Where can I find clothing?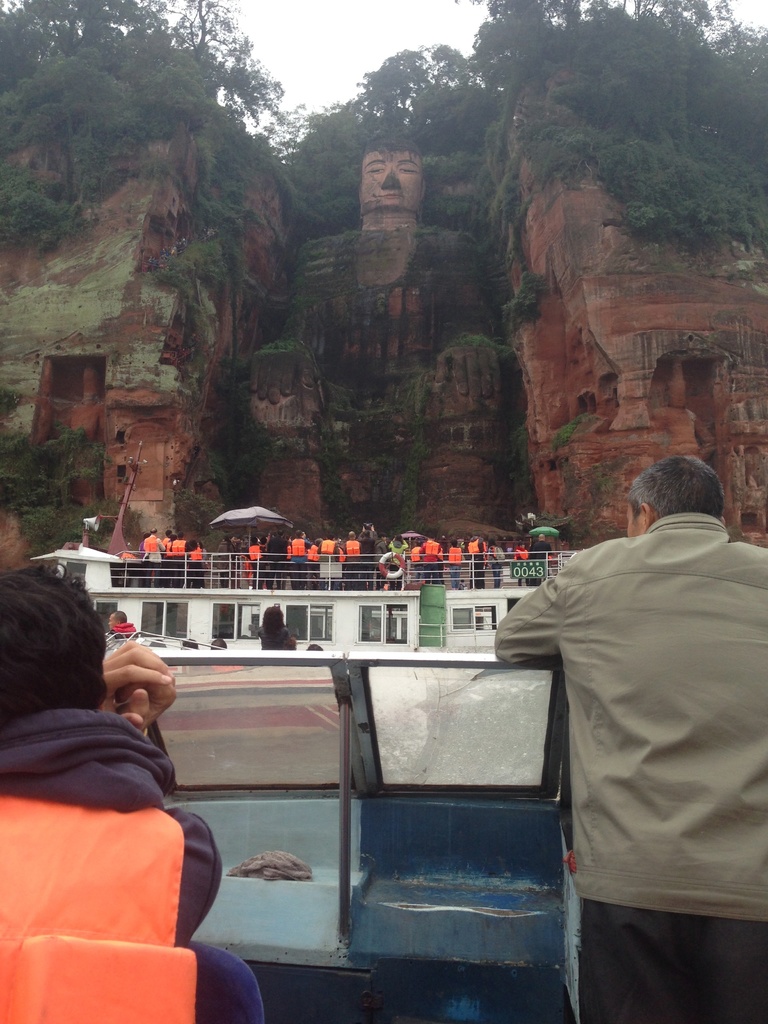
You can find it at (164, 531, 181, 557).
